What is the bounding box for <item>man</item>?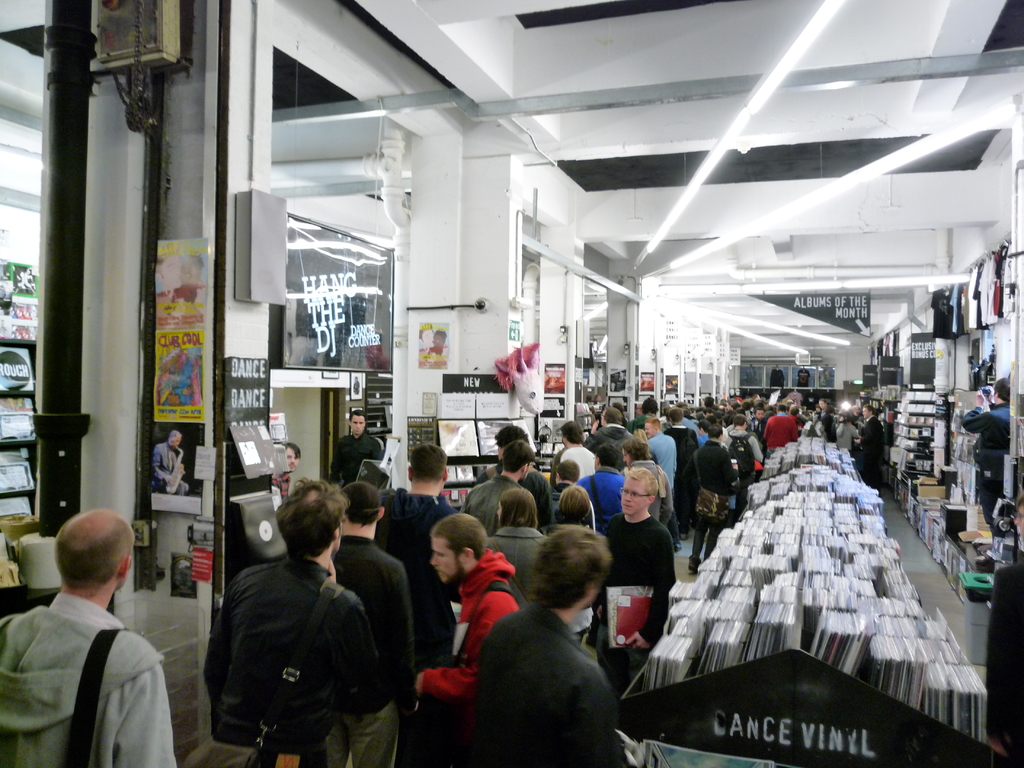
3 515 189 760.
